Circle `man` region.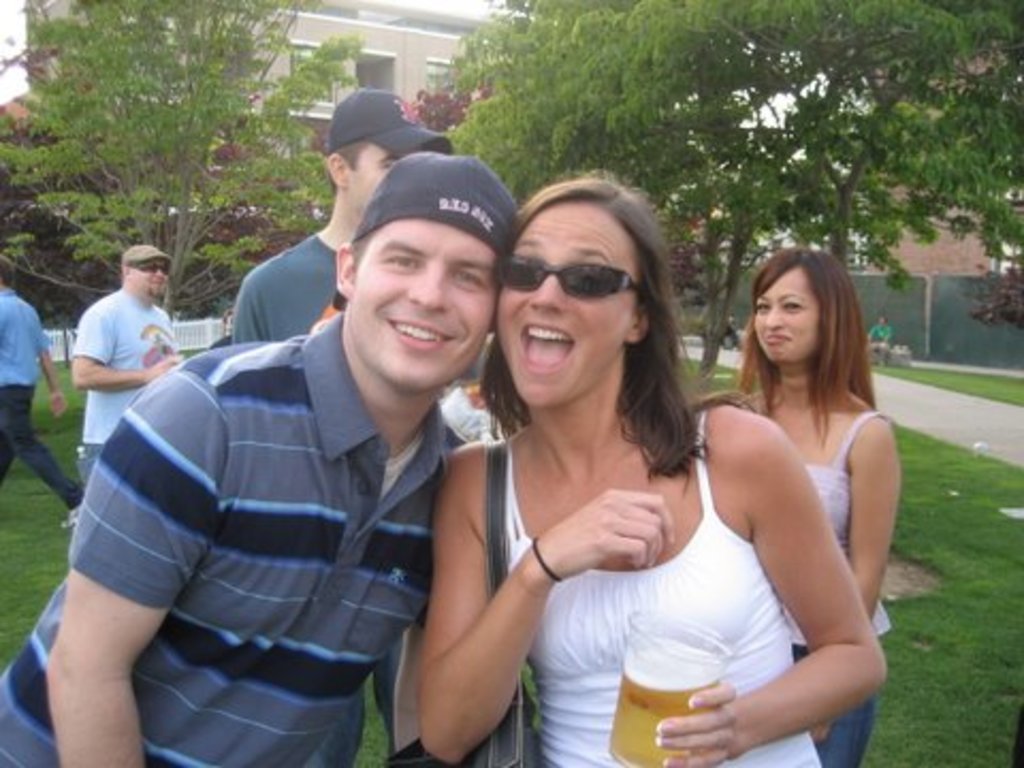
Region: box=[64, 239, 196, 486].
